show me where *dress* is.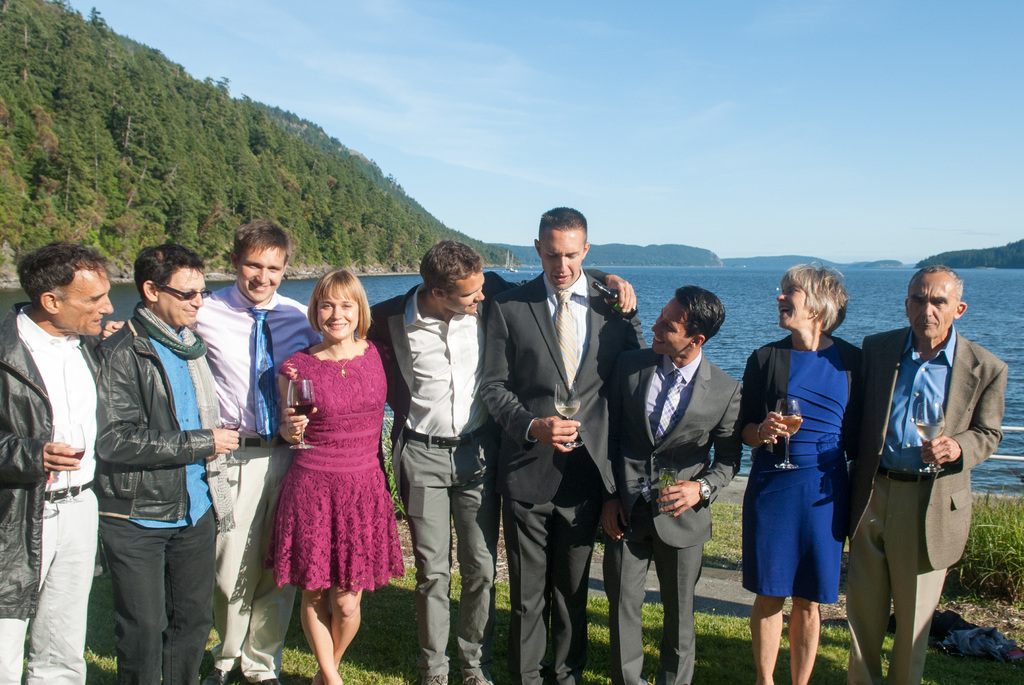
*dress* is at box(266, 339, 404, 594).
